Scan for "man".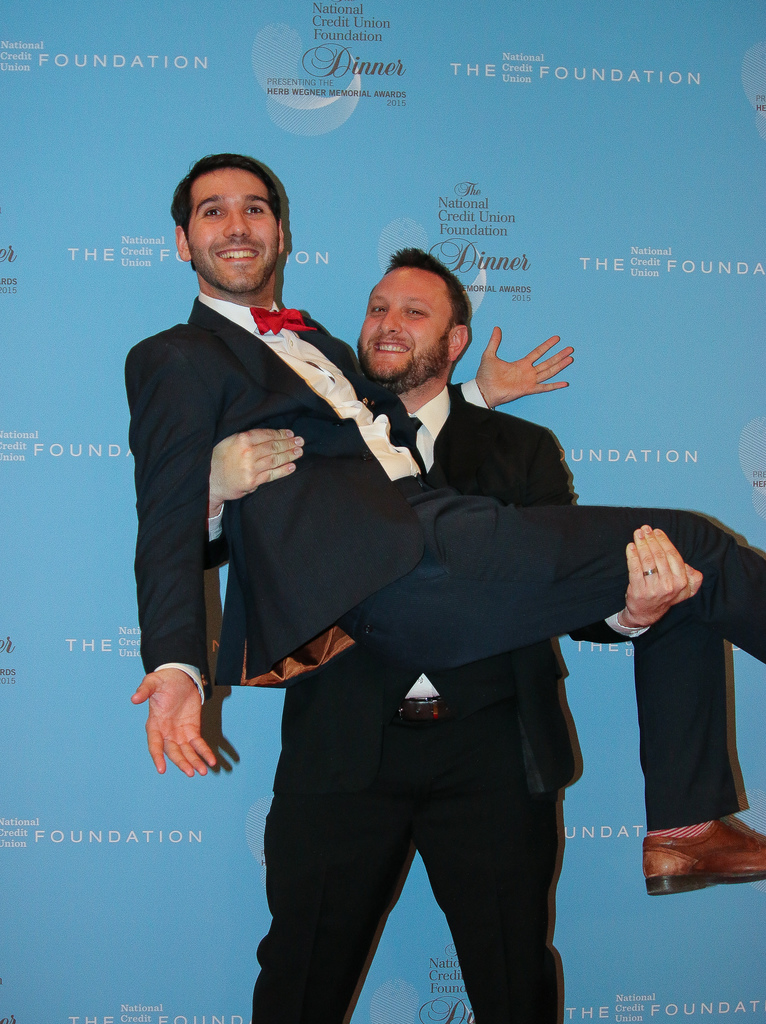
Scan result: detection(119, 146, 765, 890).
